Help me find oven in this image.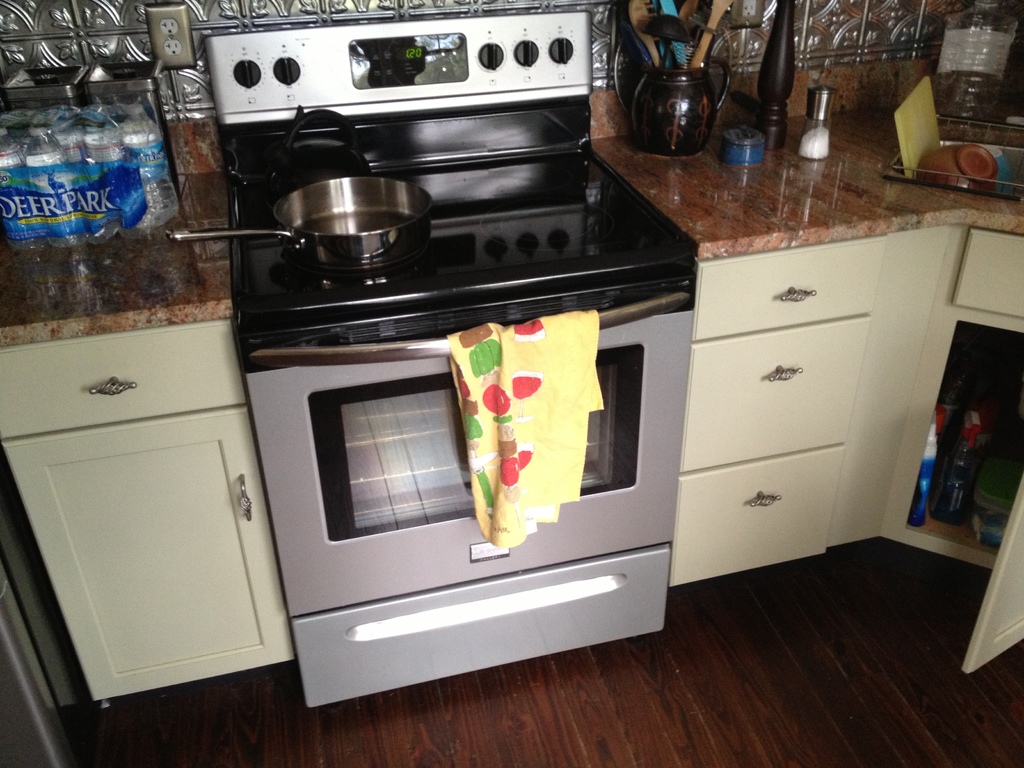
Found it: <box>232,243,695,708</box>.
